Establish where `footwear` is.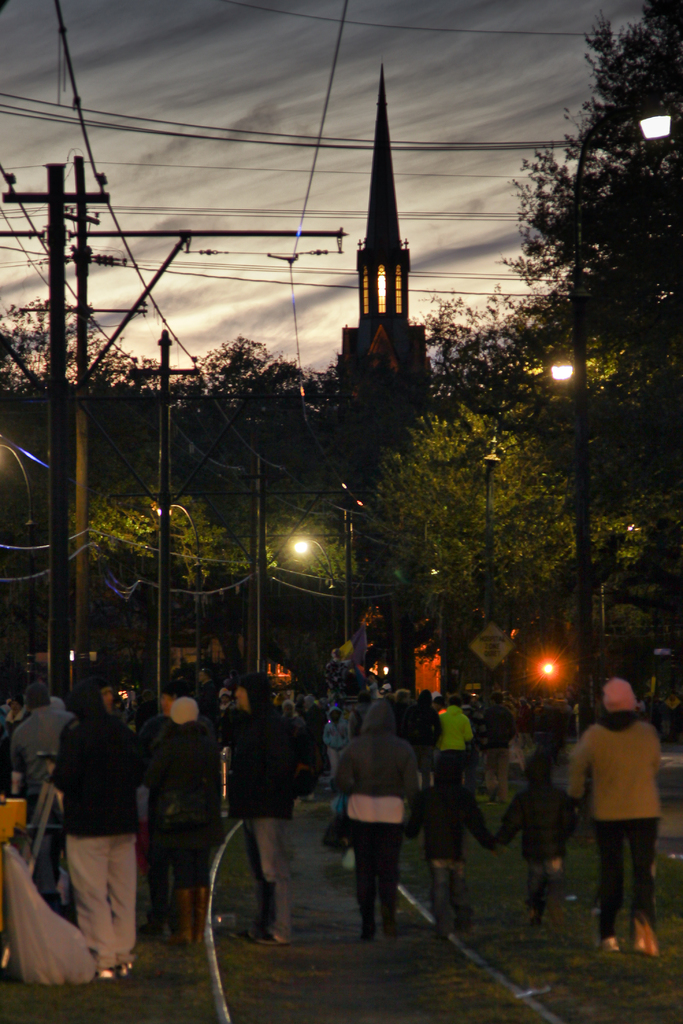
Established at [386,884,402,937].
